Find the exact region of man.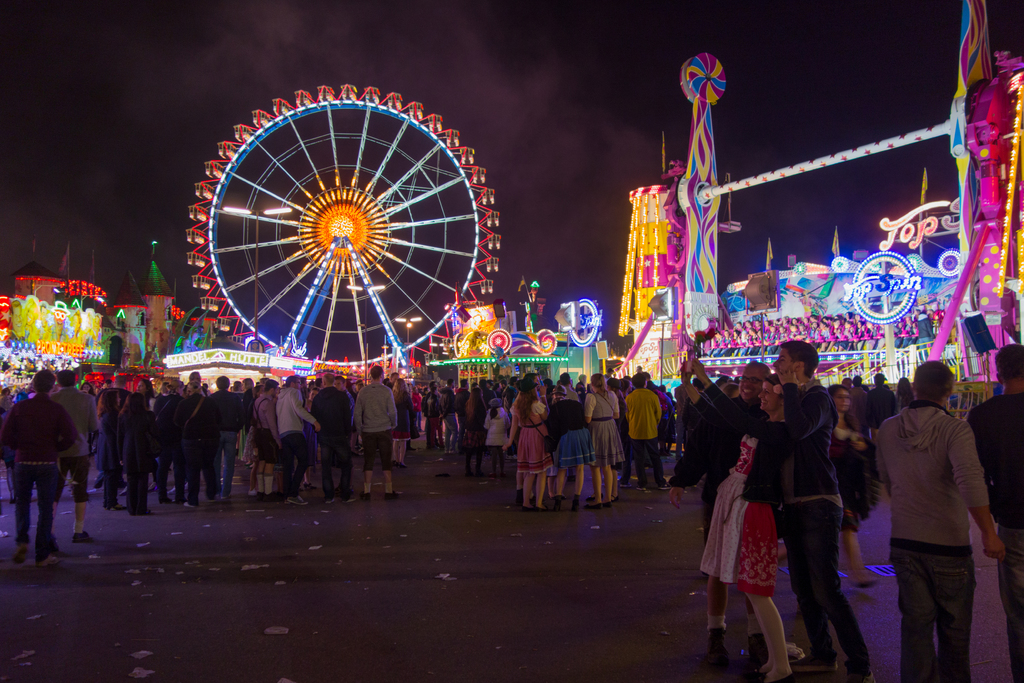
Exact region: box(859, 314, 1009, 682).
